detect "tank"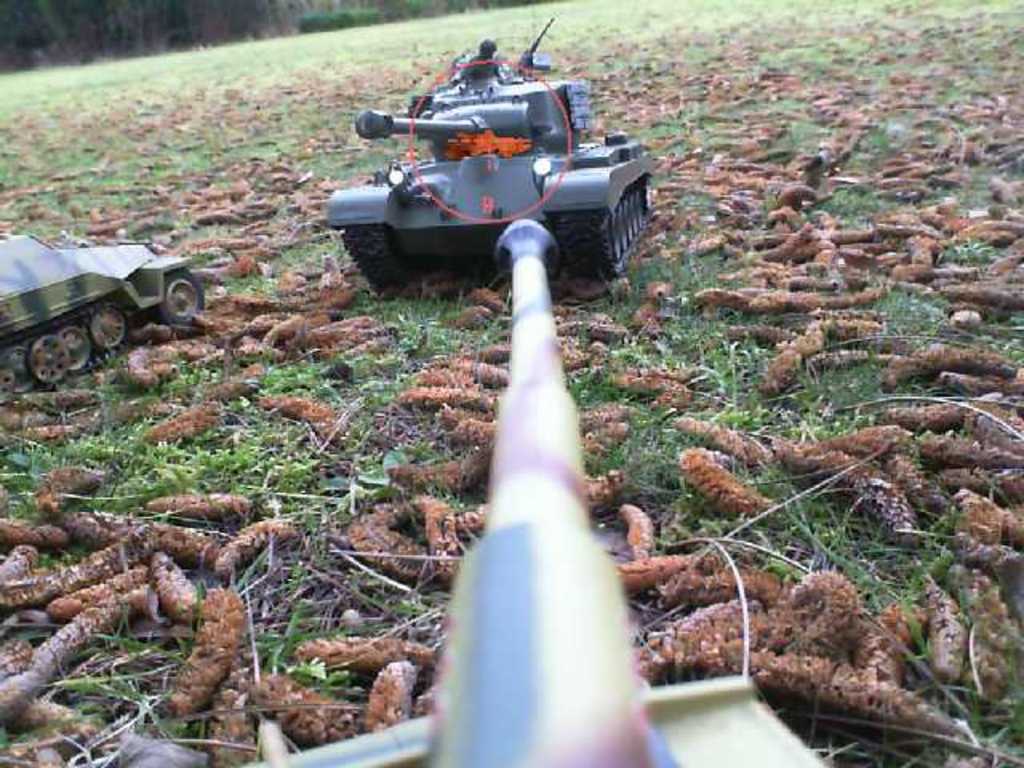
BBox(0, 229, 208, 406)
